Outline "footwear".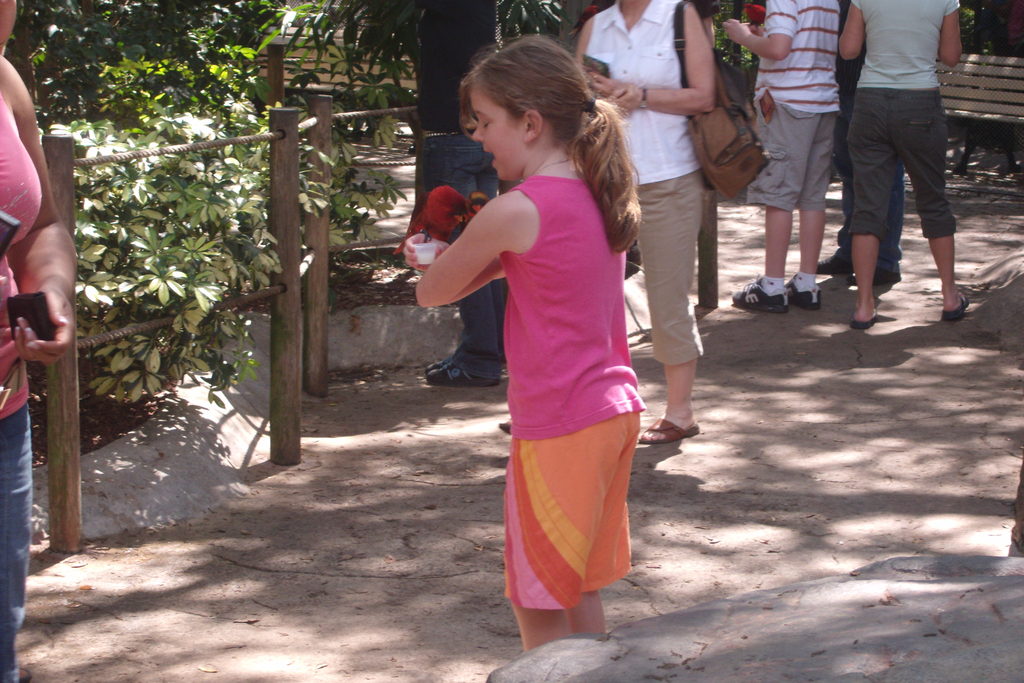
Outline: [x1=727, y1=274, x2=789, y2=311].
